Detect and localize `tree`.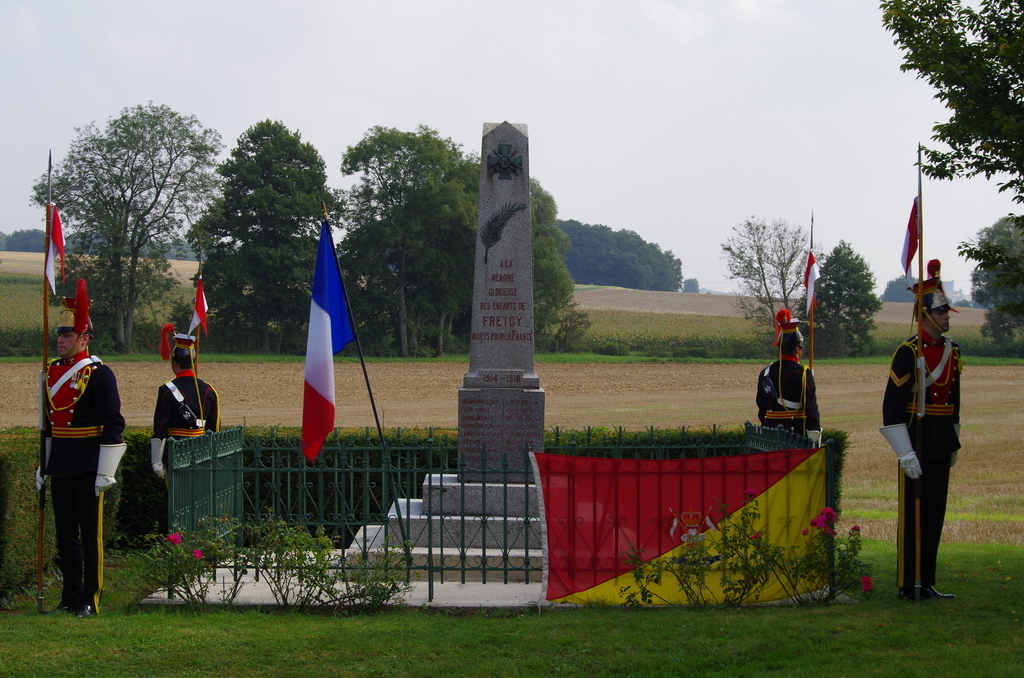
Localized at bbox(708, 216, 821, 353).
